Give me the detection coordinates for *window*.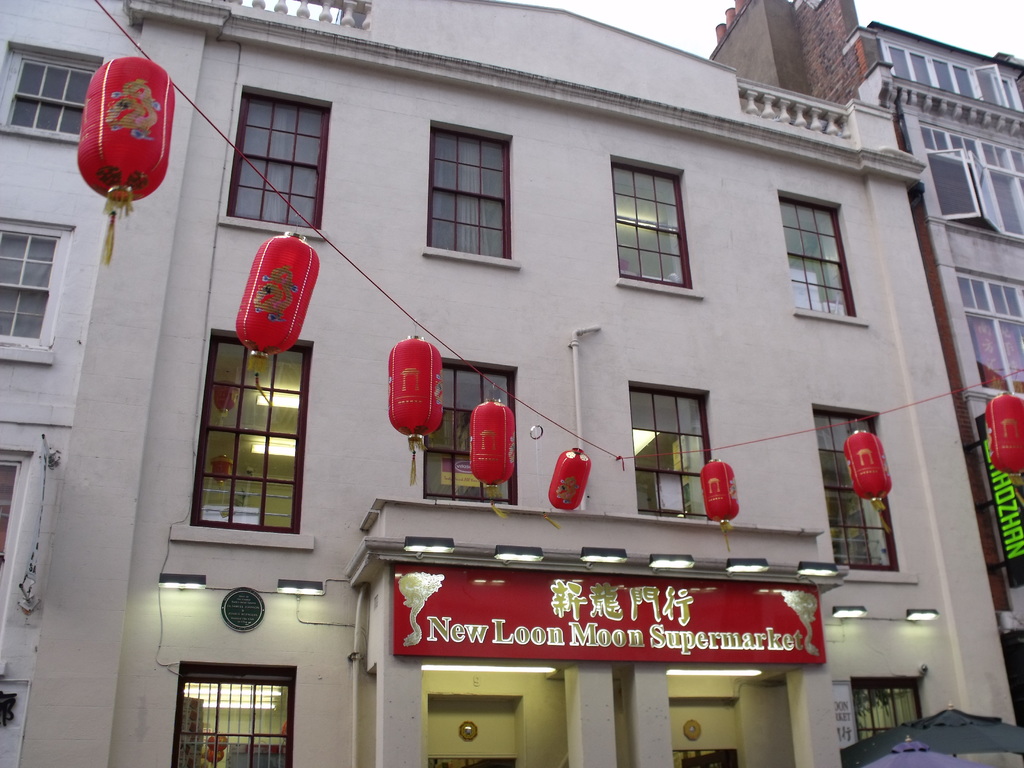
(left=781, top=193, right=863, bottom=325).
